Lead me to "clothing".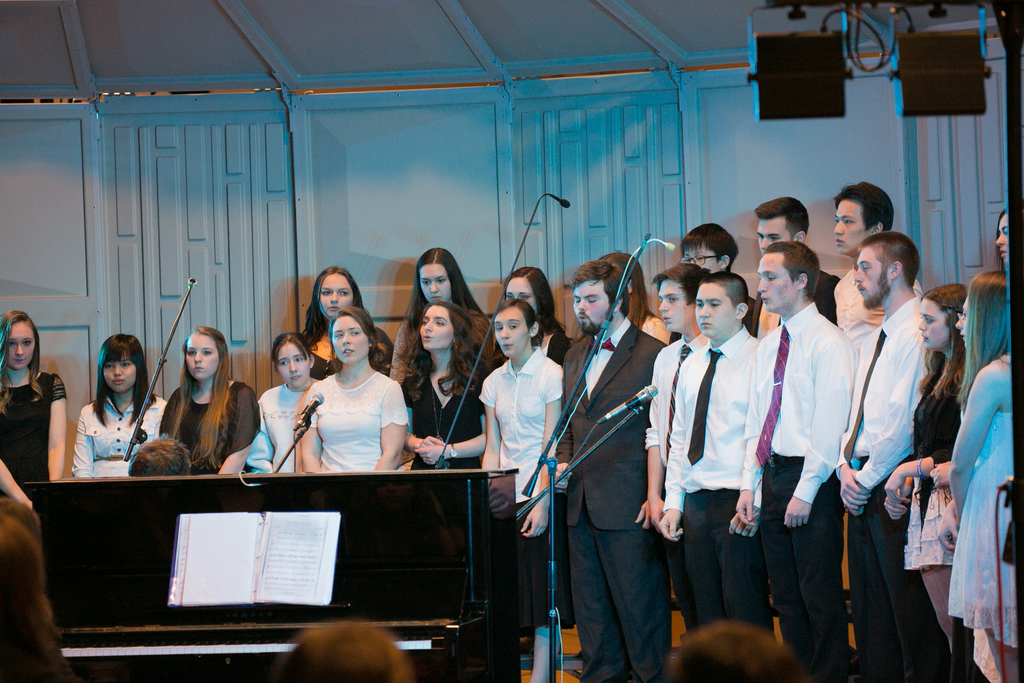
Lead to <bbox>0, 372, 74, 481</bbox>.
